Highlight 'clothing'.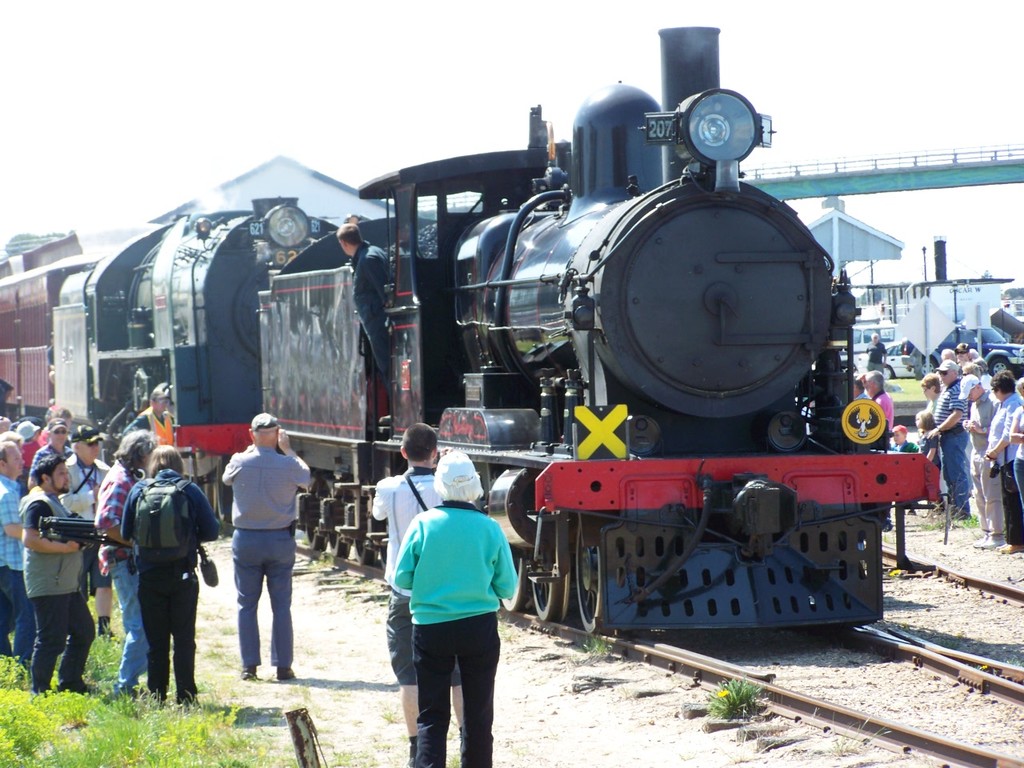
Highlighted region: left=342, top=236, right=410, bottom=391.
